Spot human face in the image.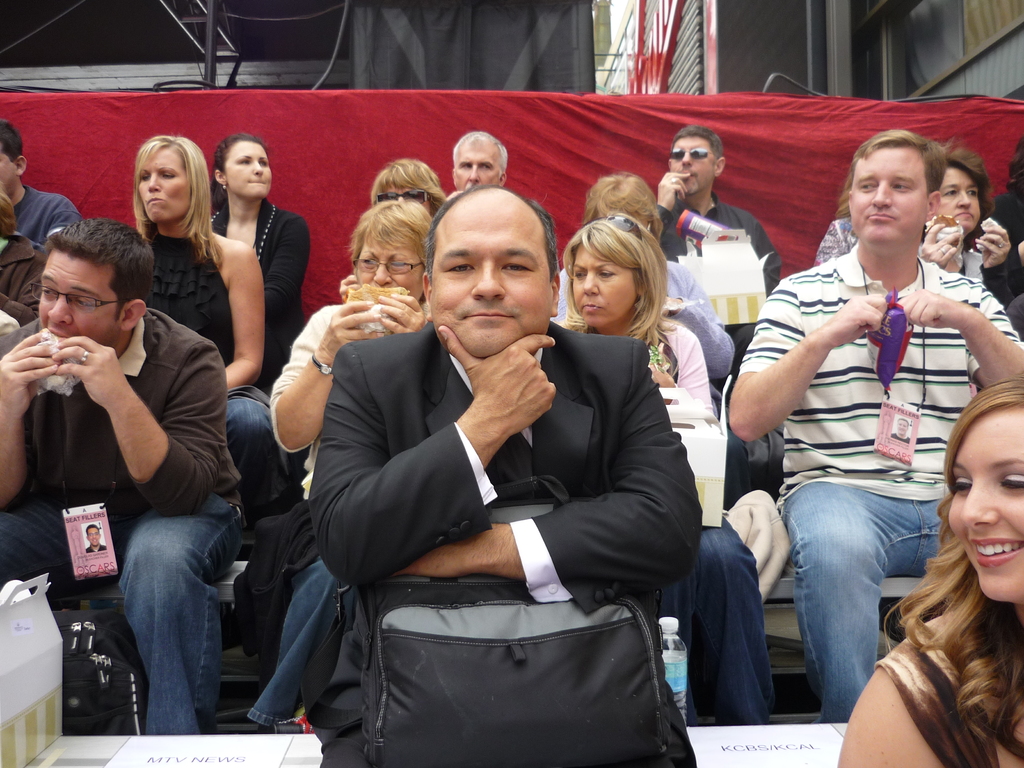
human face found at [left=668, top=134, right=710, bottom=193].
